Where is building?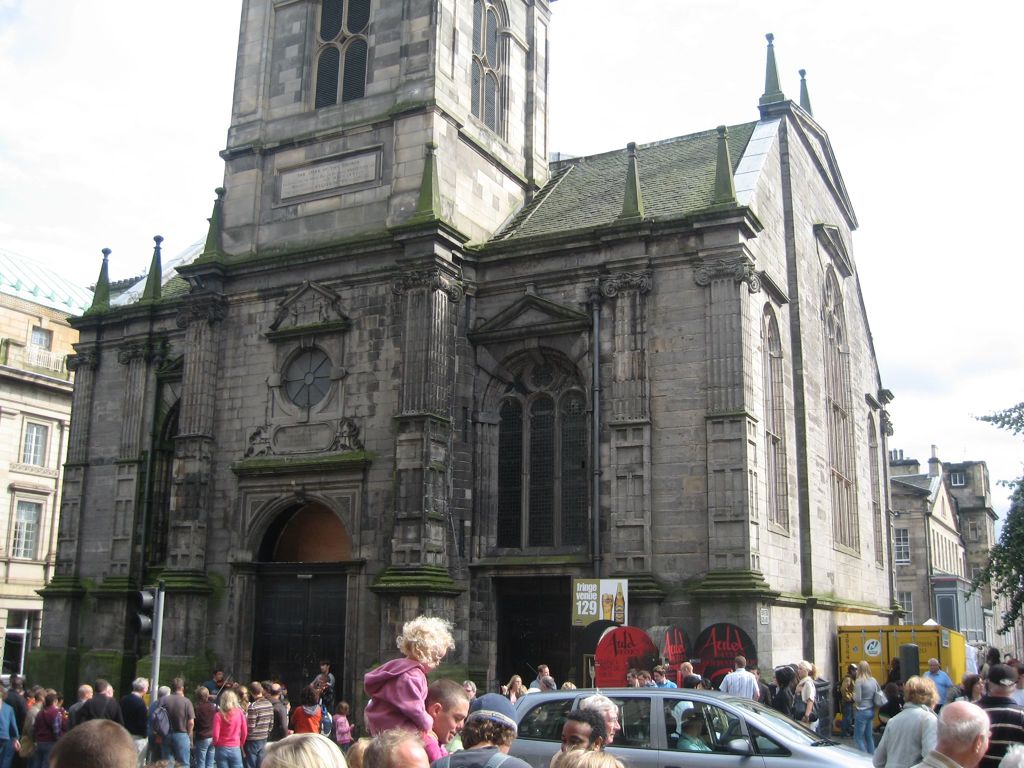
box(22, 0, 909, 732).
